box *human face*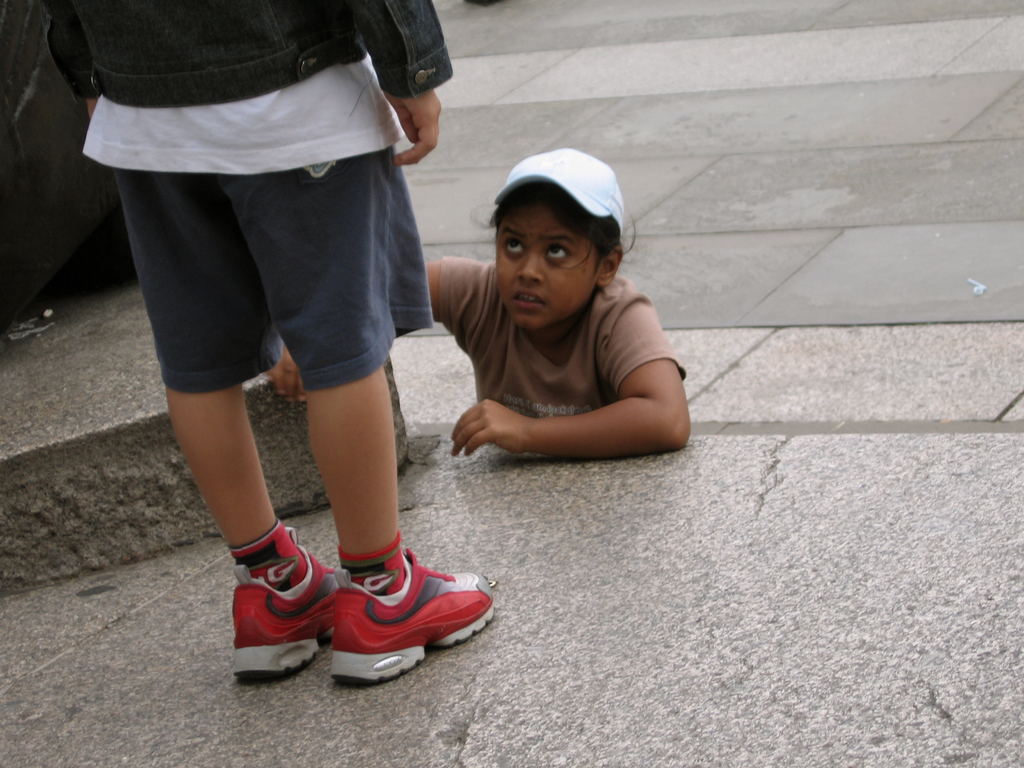
detection(499, 199, 615, 335)
